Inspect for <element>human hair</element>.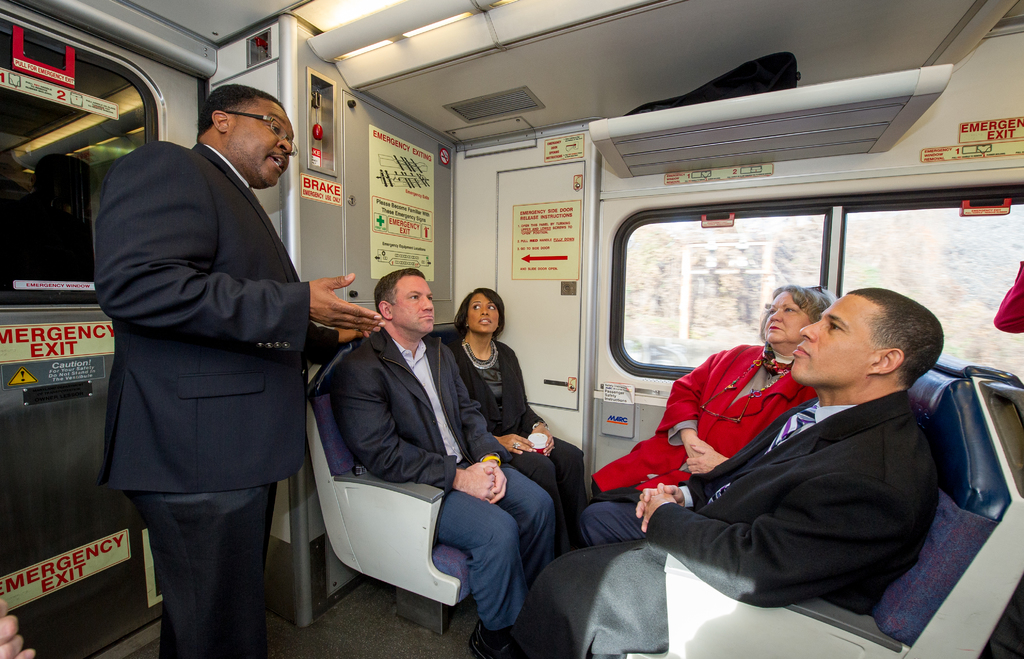
Inspection: x1=848 y1=288 x2=948 y2=391.
